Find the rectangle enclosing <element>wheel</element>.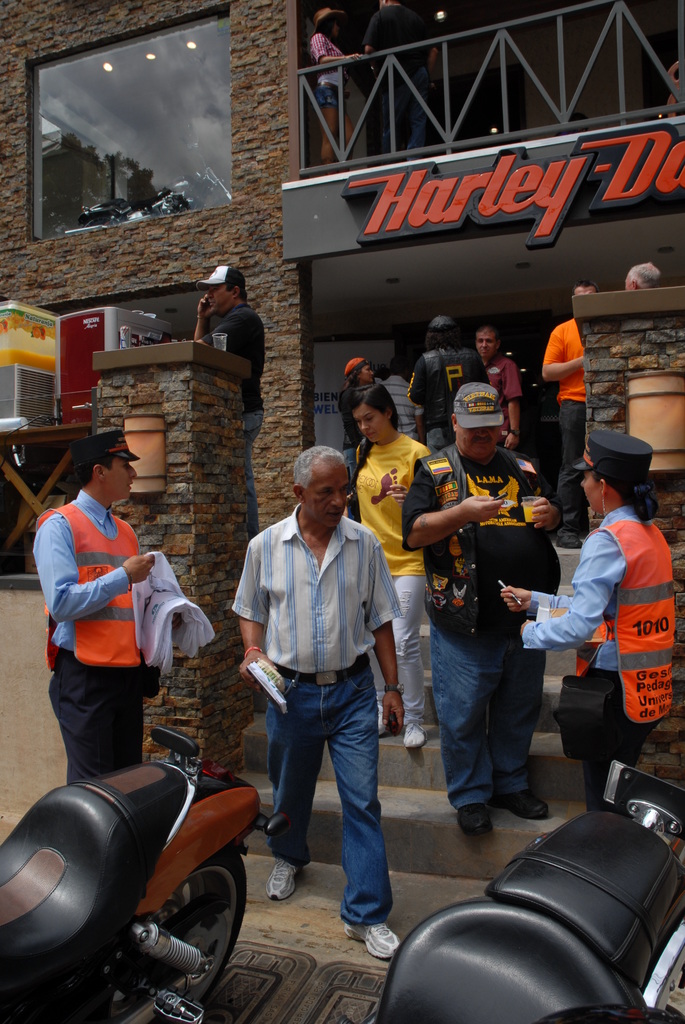
Rect(122, 836, 273, 1012).
